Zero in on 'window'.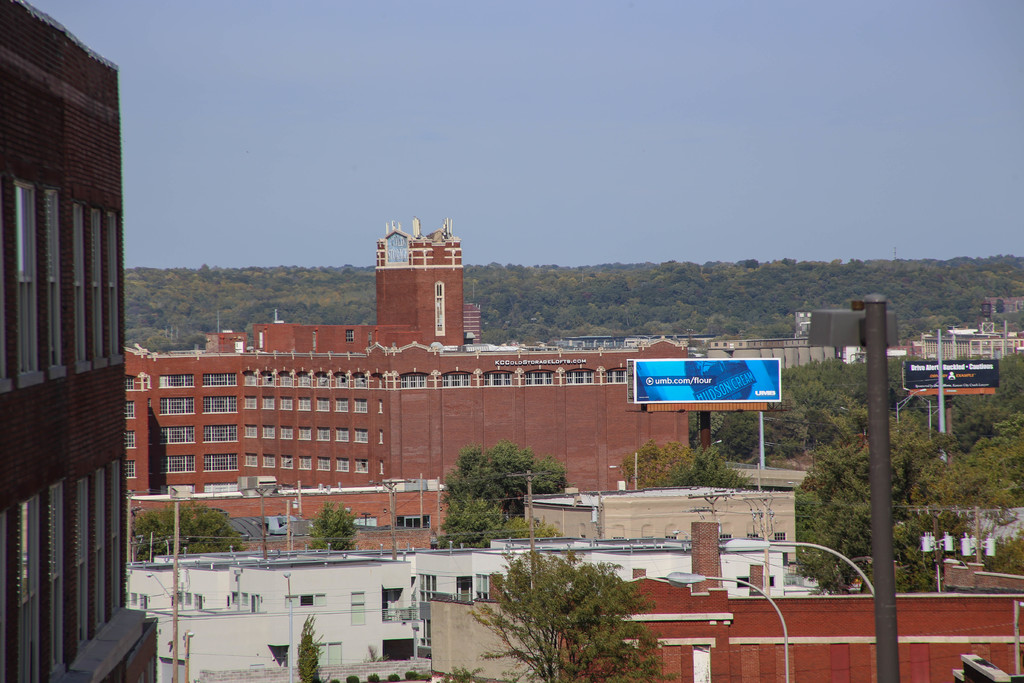
Zeroed in: region(663, 536, 678, 541).
